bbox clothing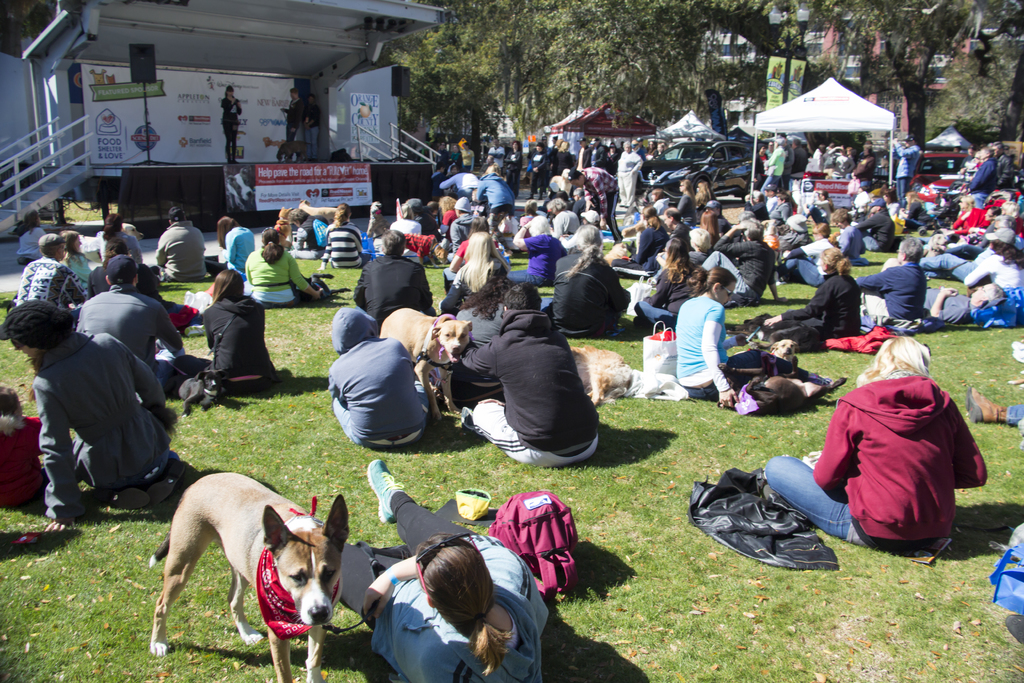
BBox(453, 304, 603, 470)
